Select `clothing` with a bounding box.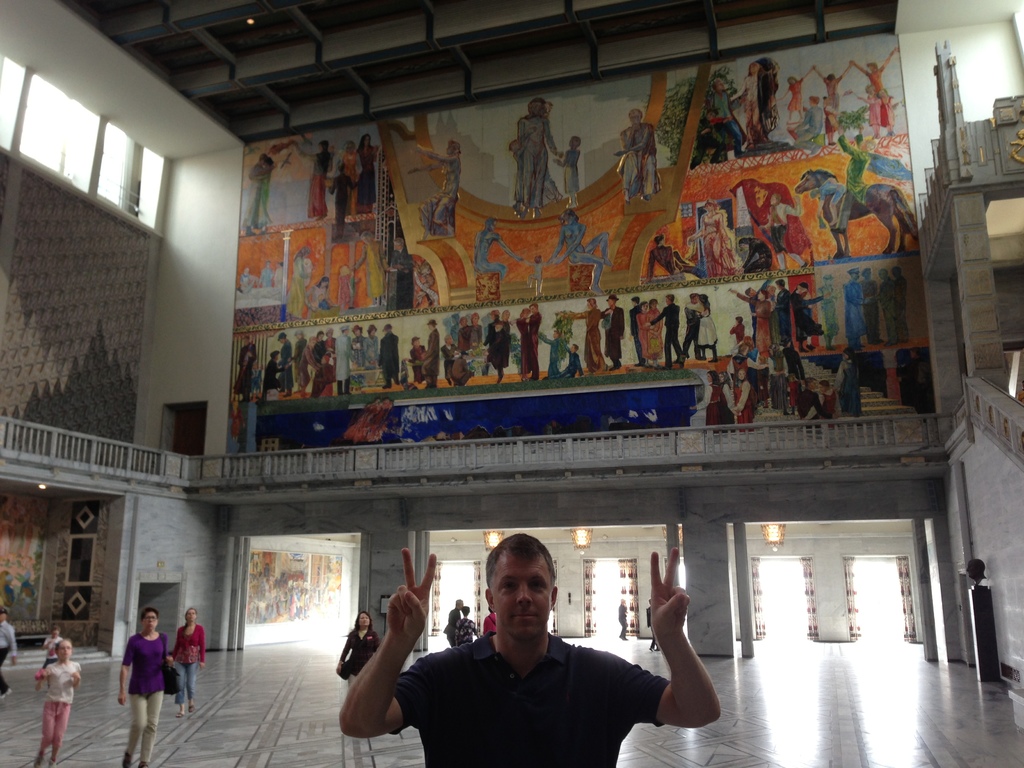
[838, 134, 872, 230].
